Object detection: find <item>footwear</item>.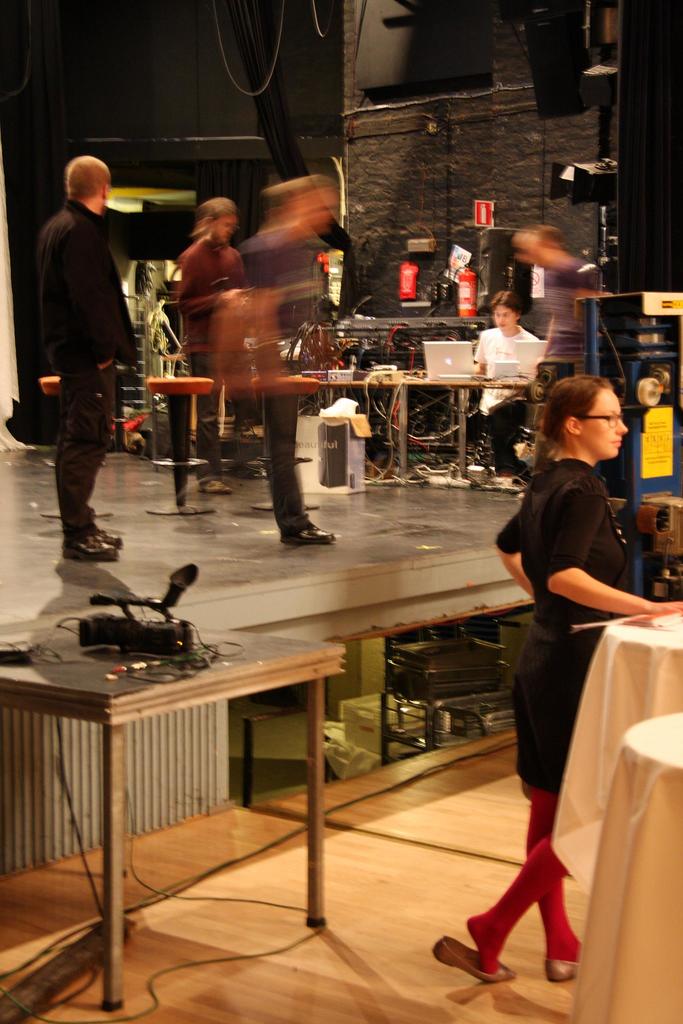
region(56, 533, 114, 559).
